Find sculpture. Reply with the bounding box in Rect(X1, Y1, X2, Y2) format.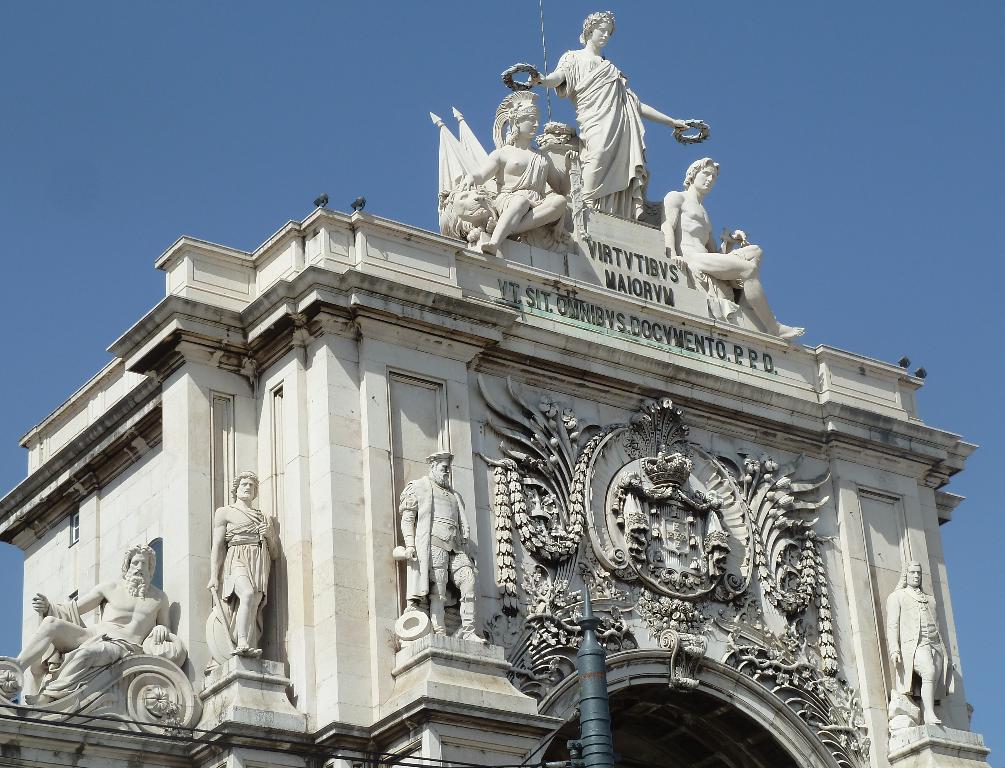
Rect(875, 560, 966, 718).
